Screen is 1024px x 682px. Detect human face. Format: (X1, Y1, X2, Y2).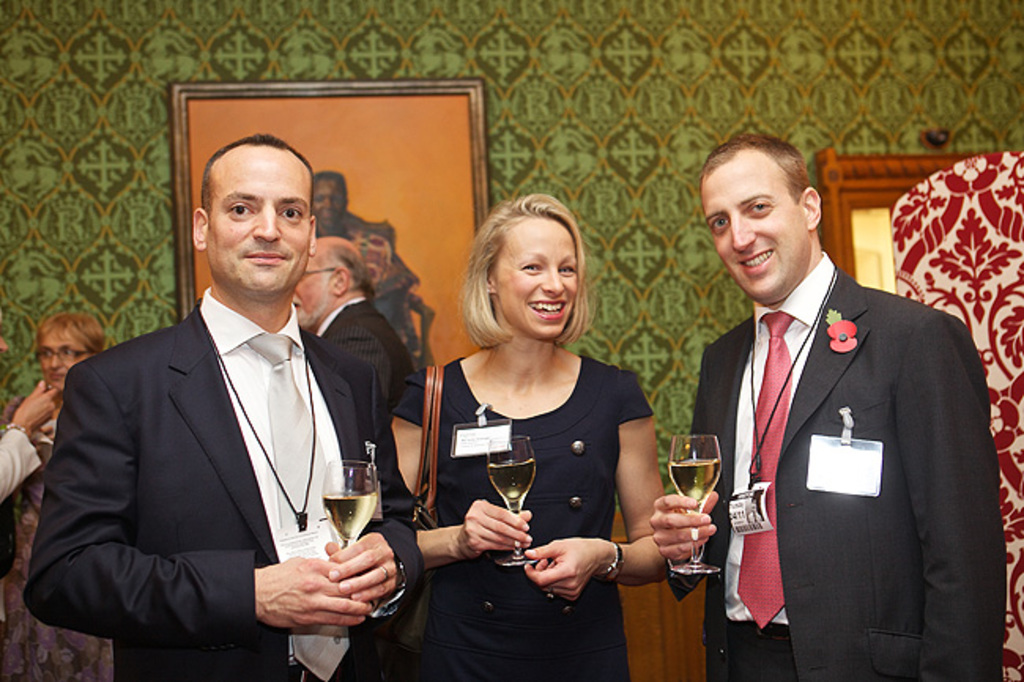
(310, 183, 345, 233).
